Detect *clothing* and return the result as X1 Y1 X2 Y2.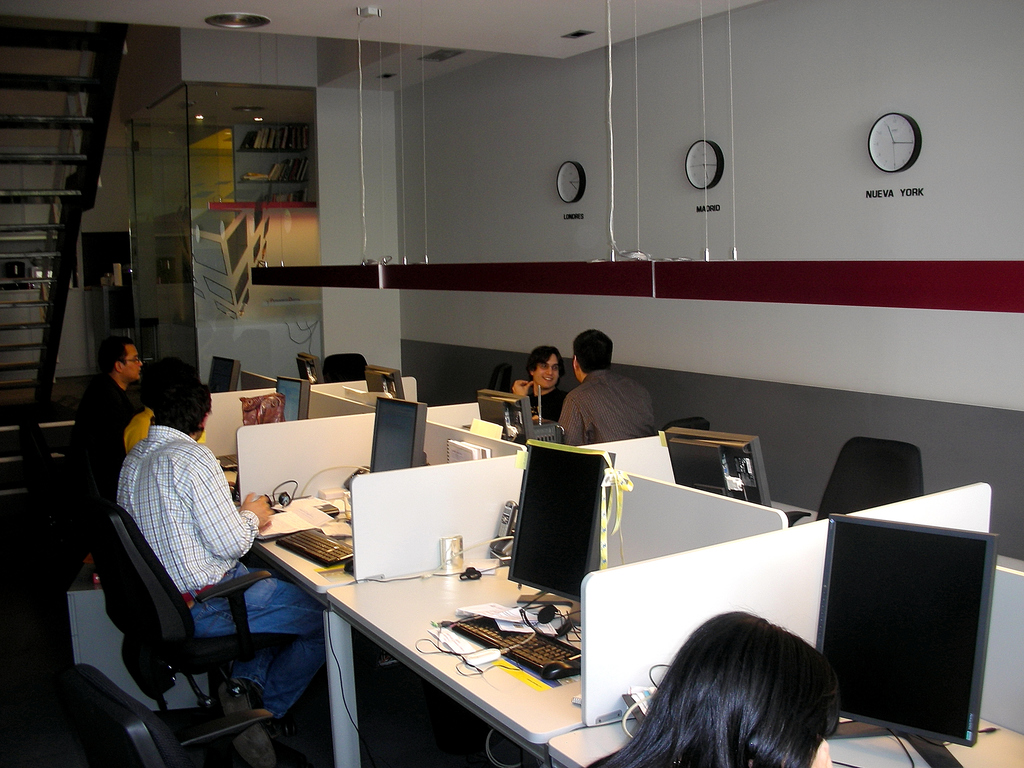
554 362 657 457.
